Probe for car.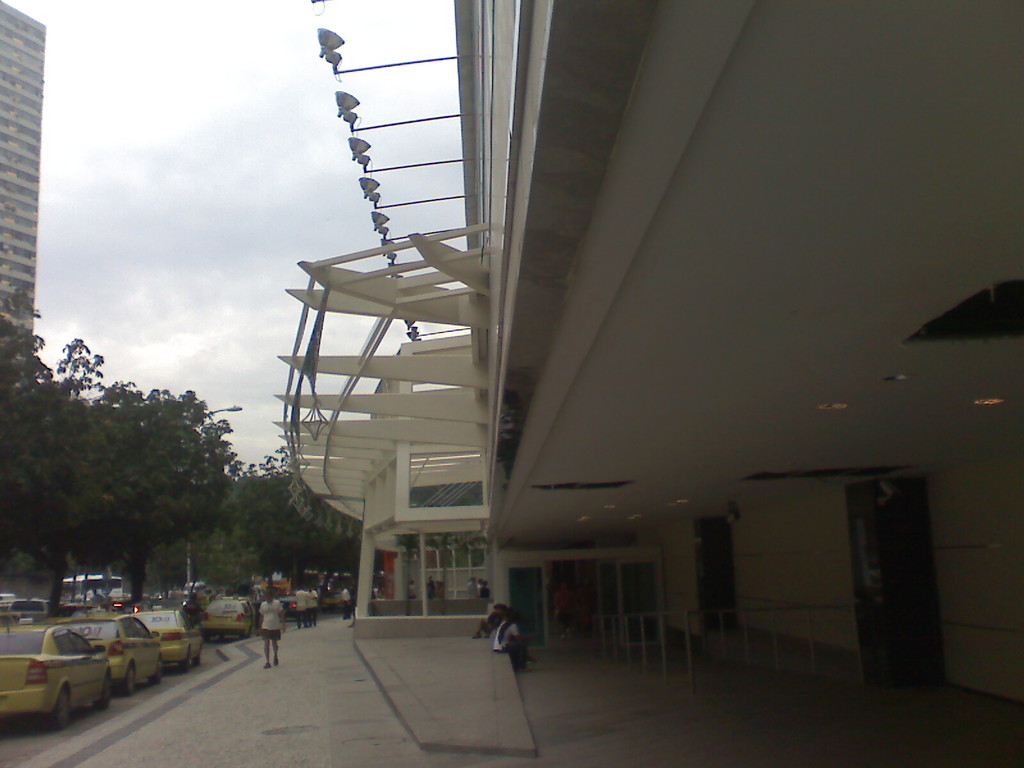
Probe result: box(321, 589, 353, 611).
